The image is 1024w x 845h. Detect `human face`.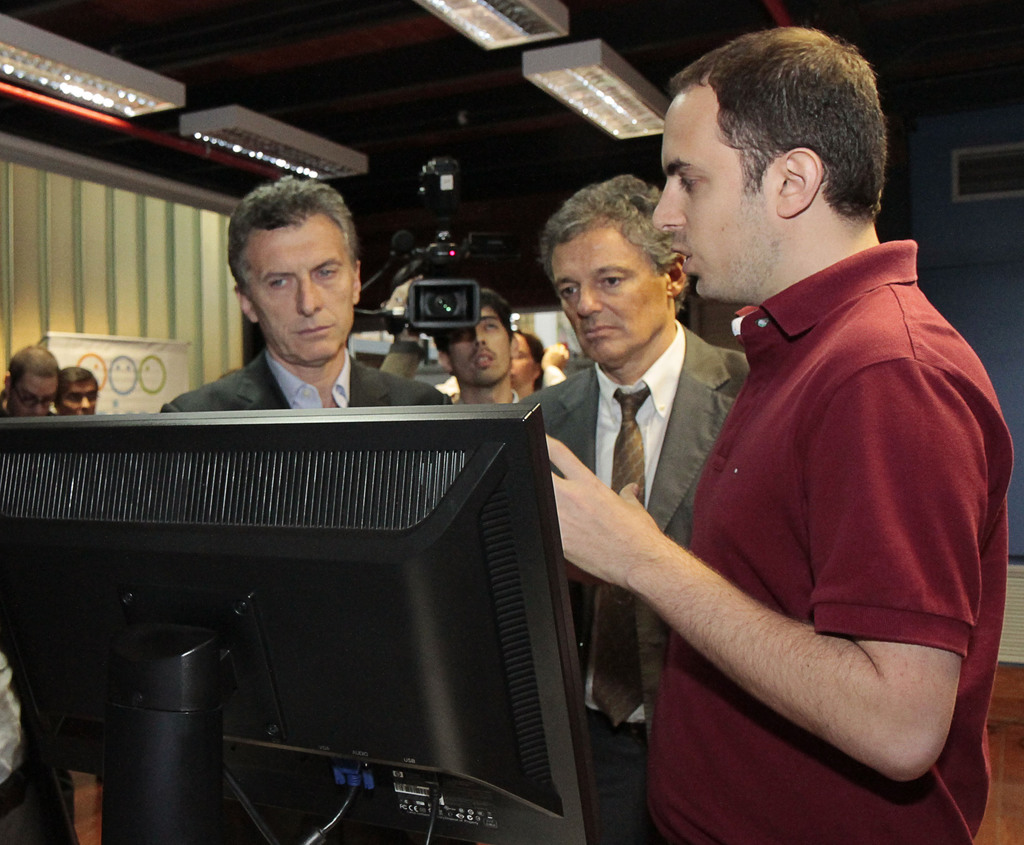
Detection: pyautogui.locateOnScreen(7, 379, 60, 418).
